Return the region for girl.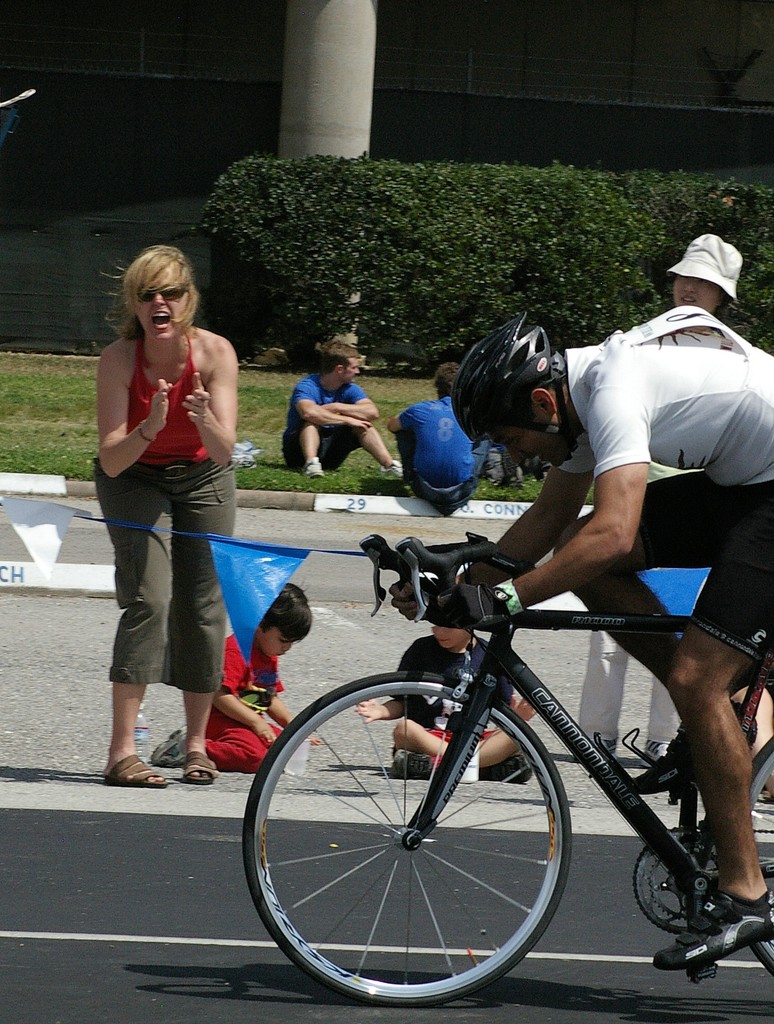
Rect(95, 250, 234, 776).
